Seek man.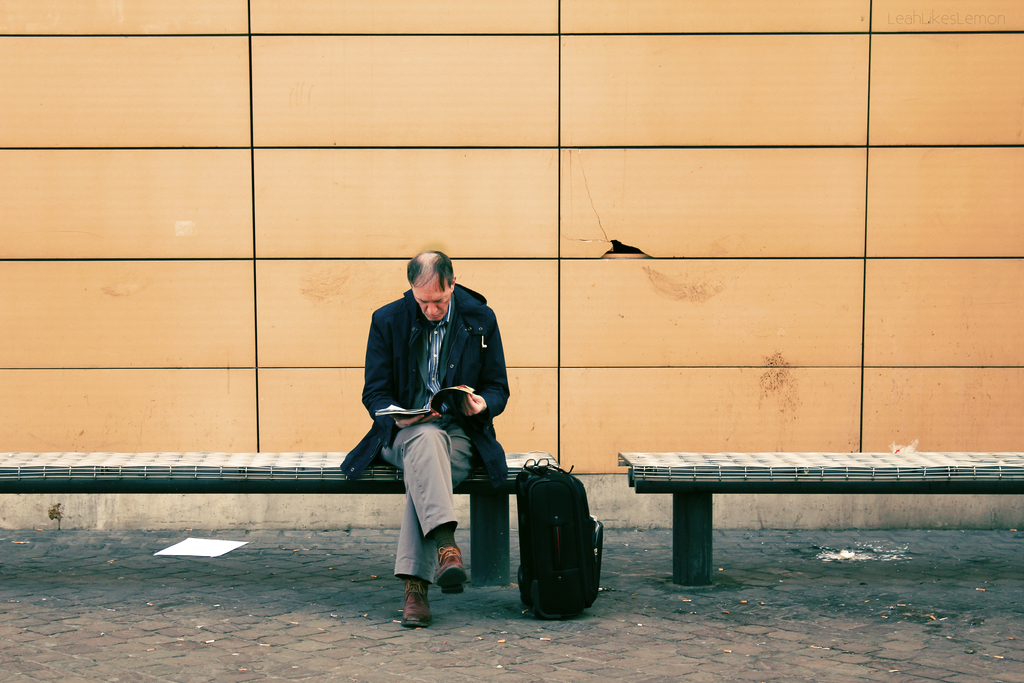
pyautogui.locateOnScreen(327, 259, 518, 600).
